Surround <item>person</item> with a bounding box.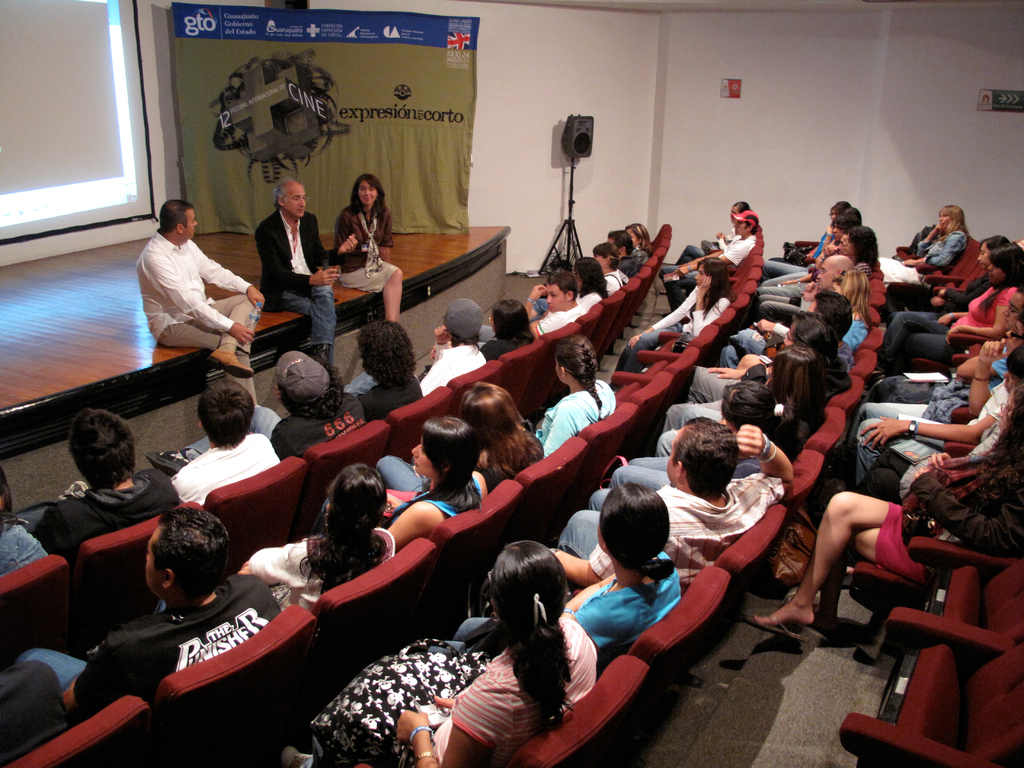
Rect(541, 413, 792, 587).
